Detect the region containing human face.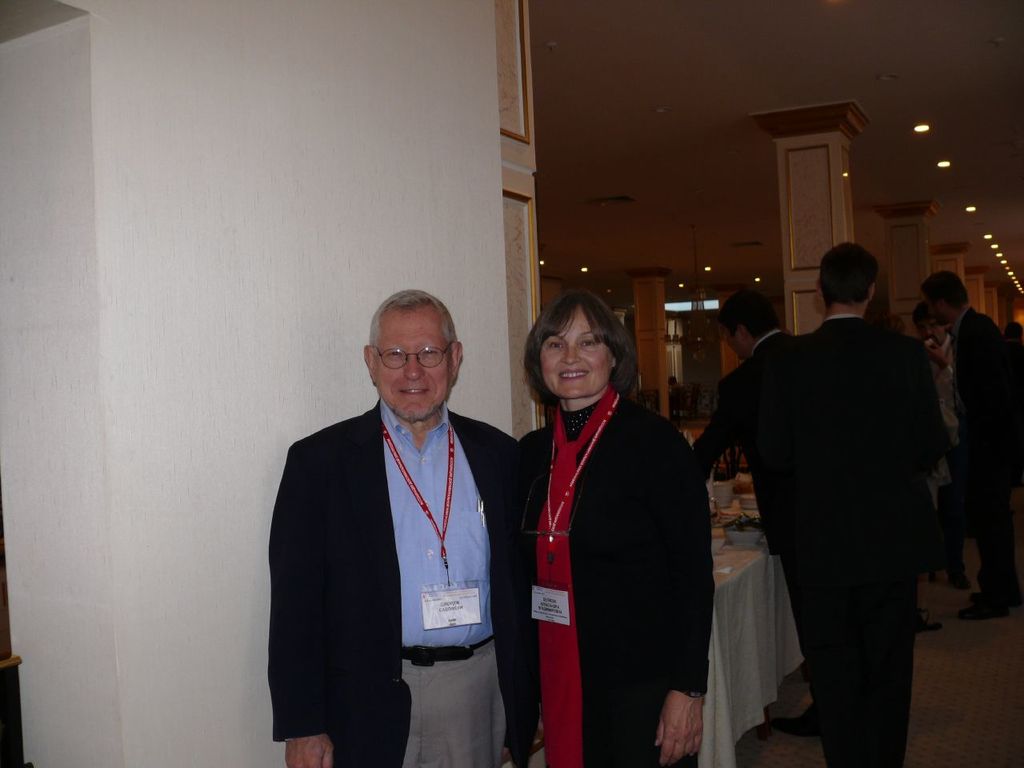
(left=916, top=318, right=944, bottom=345).
